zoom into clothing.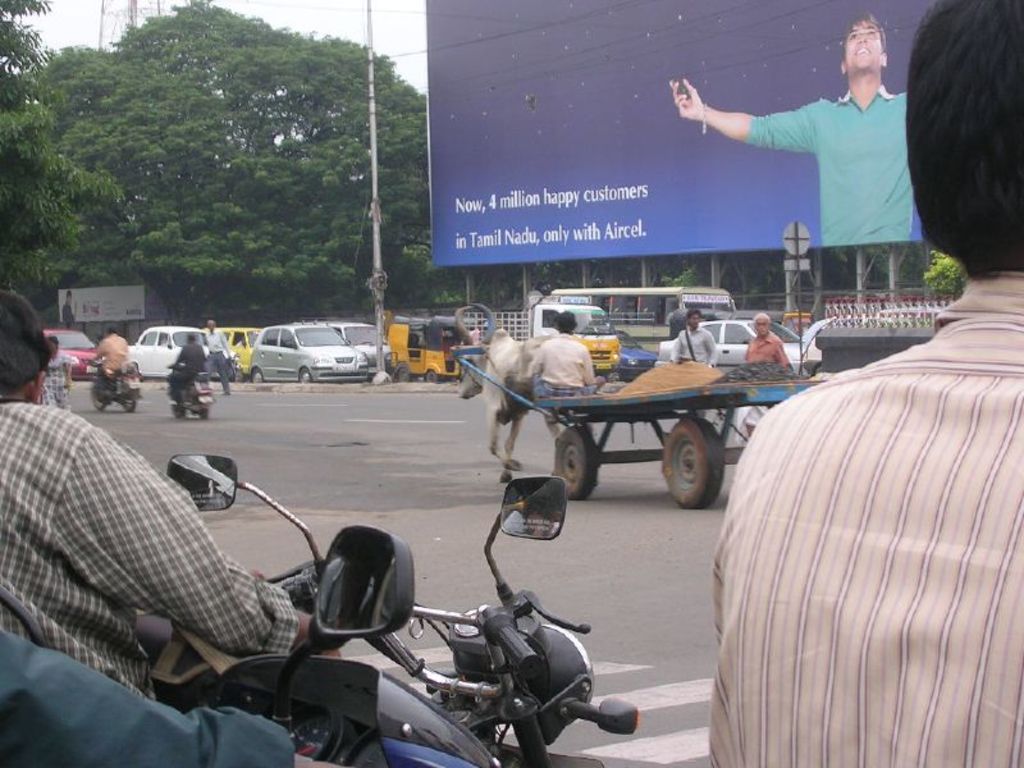
Zoom target: (172,344,201,394).
